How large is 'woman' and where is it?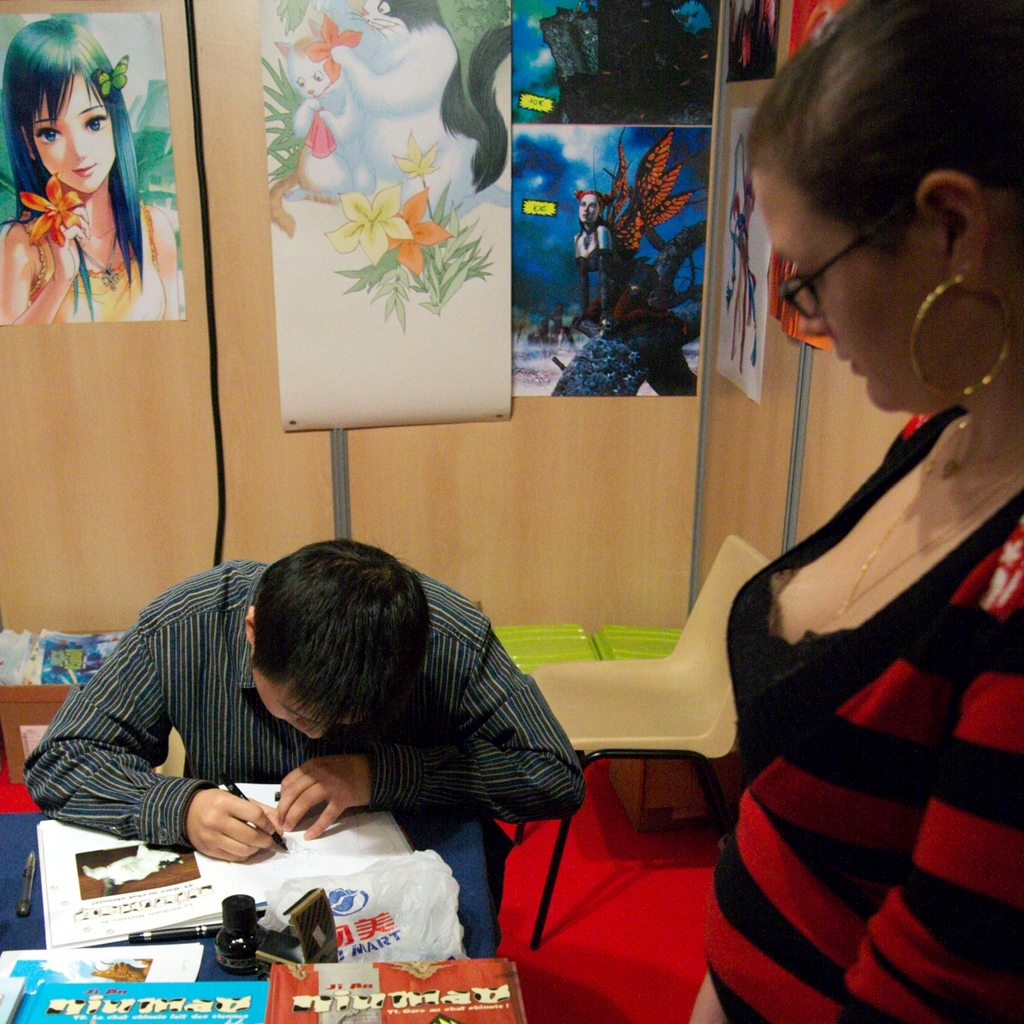
Bounding box: bbox(0, 20, 184, 321).
